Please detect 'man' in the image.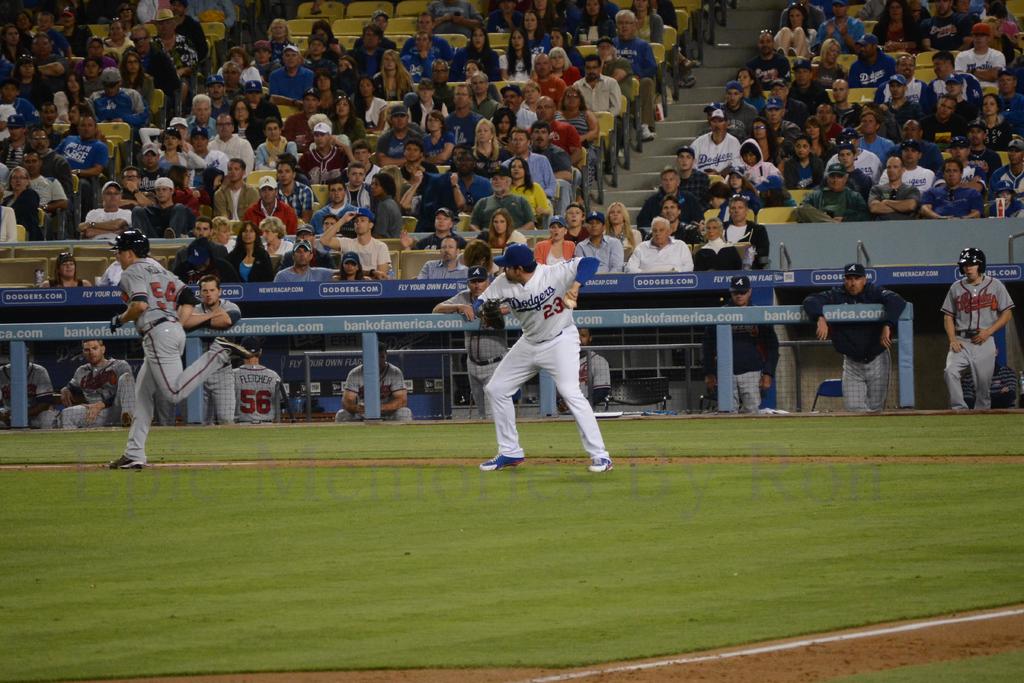
<region>470, 165, 548, 236</region>.
